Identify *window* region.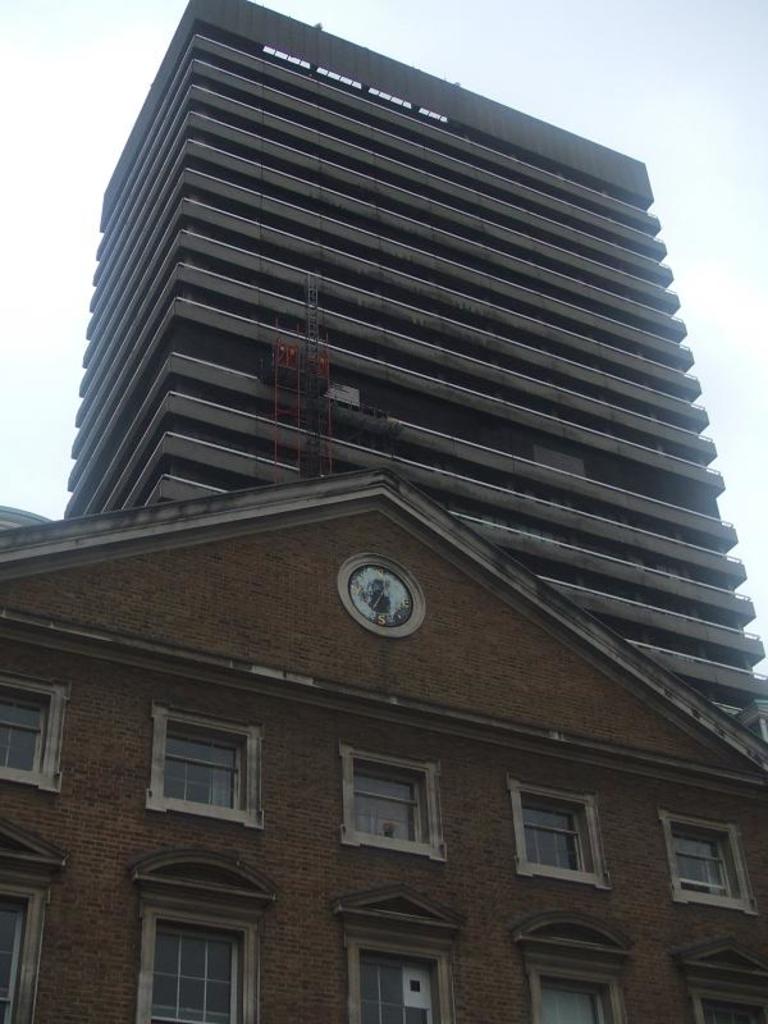
Region: bbox=(521, 960, 623, 1023).
